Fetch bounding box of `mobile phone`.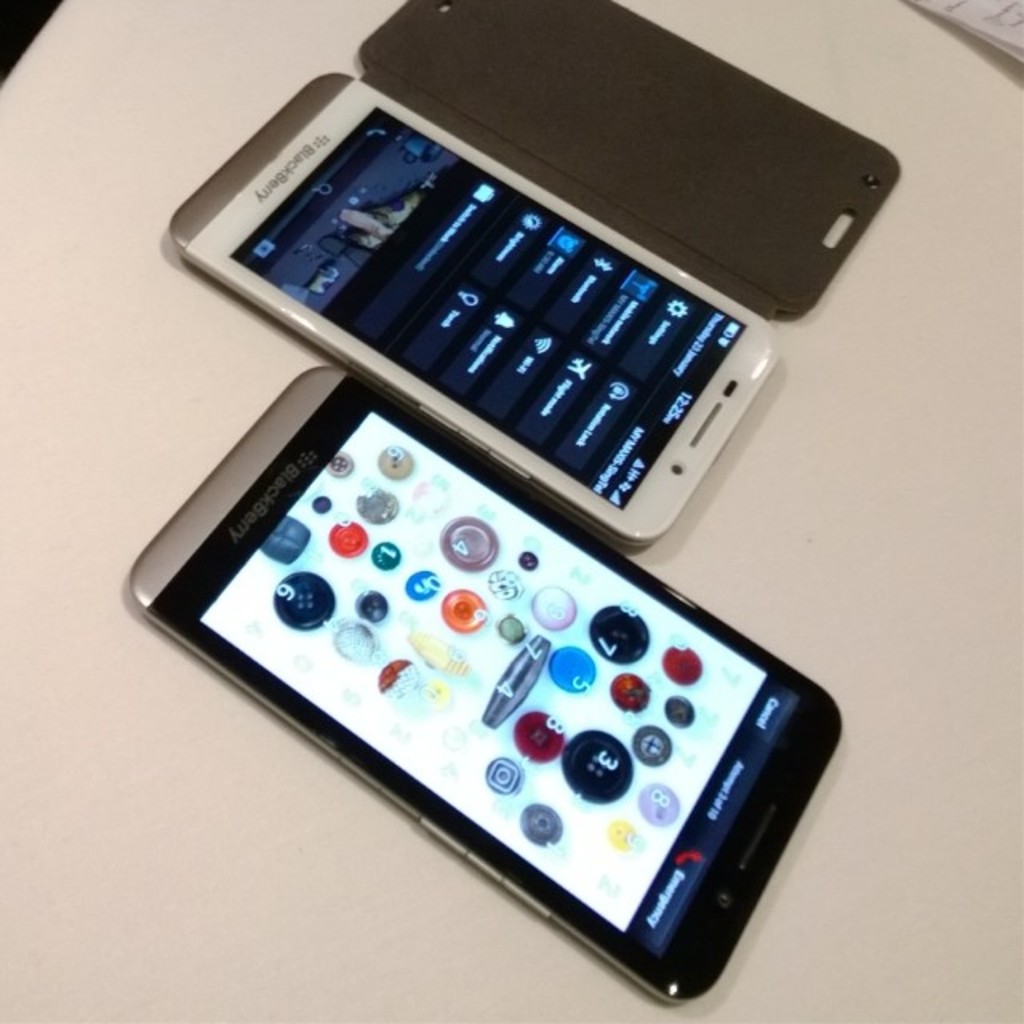
Bbox: pyautogui.locateOnScreen(118, 365, 845, 1010).
